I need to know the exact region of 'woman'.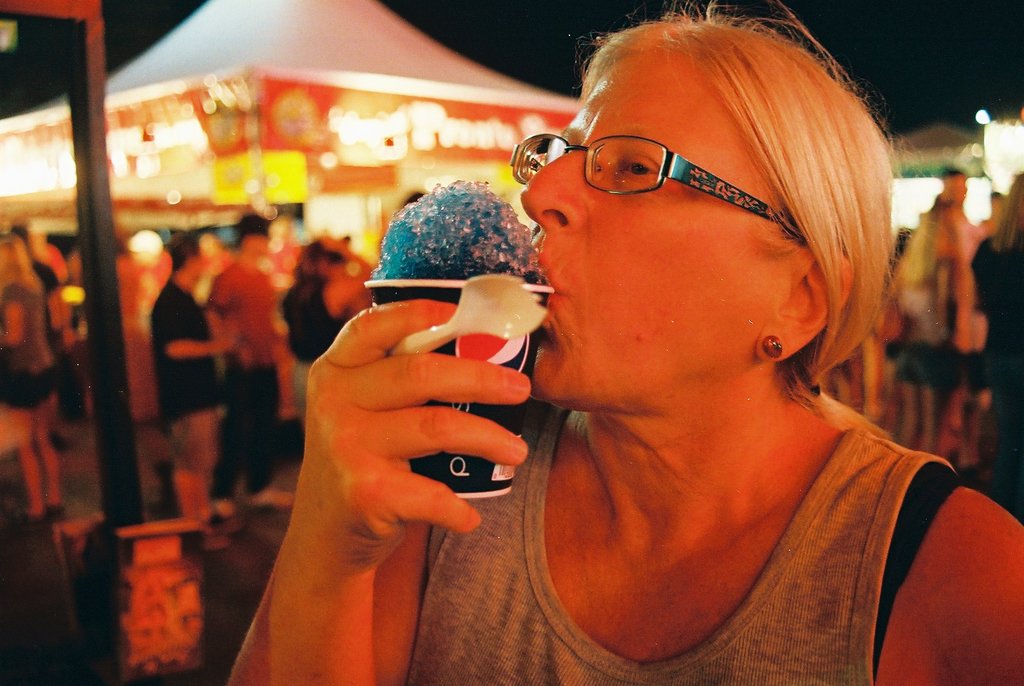
Region: Rect(334, 42, 982, 684).
